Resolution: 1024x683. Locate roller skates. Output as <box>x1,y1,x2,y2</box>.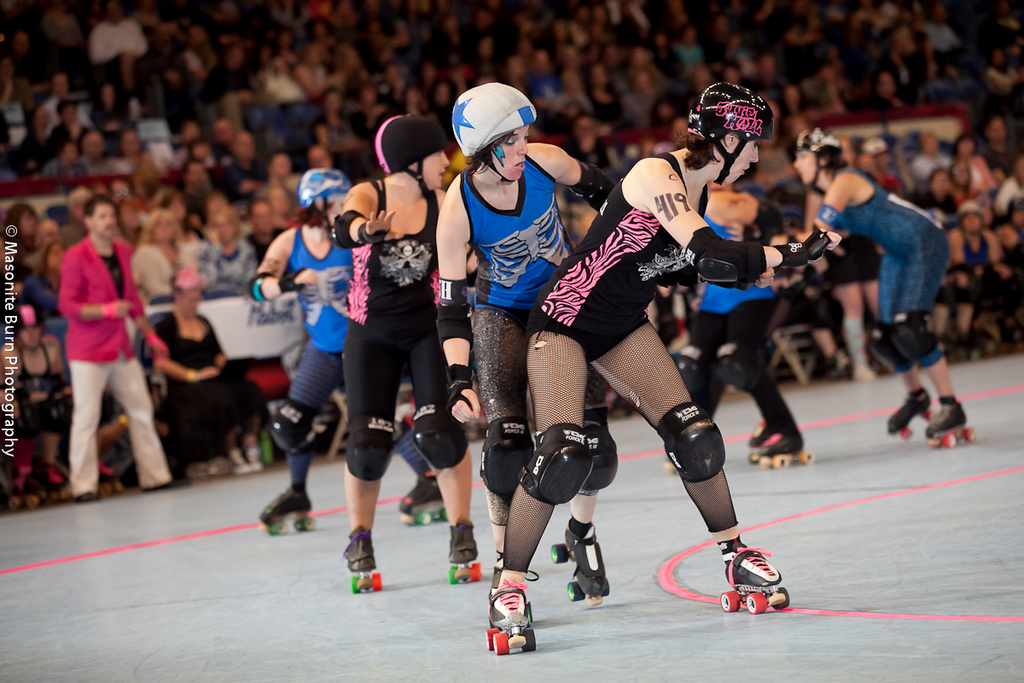
<box>10,470,39,511</box>.
